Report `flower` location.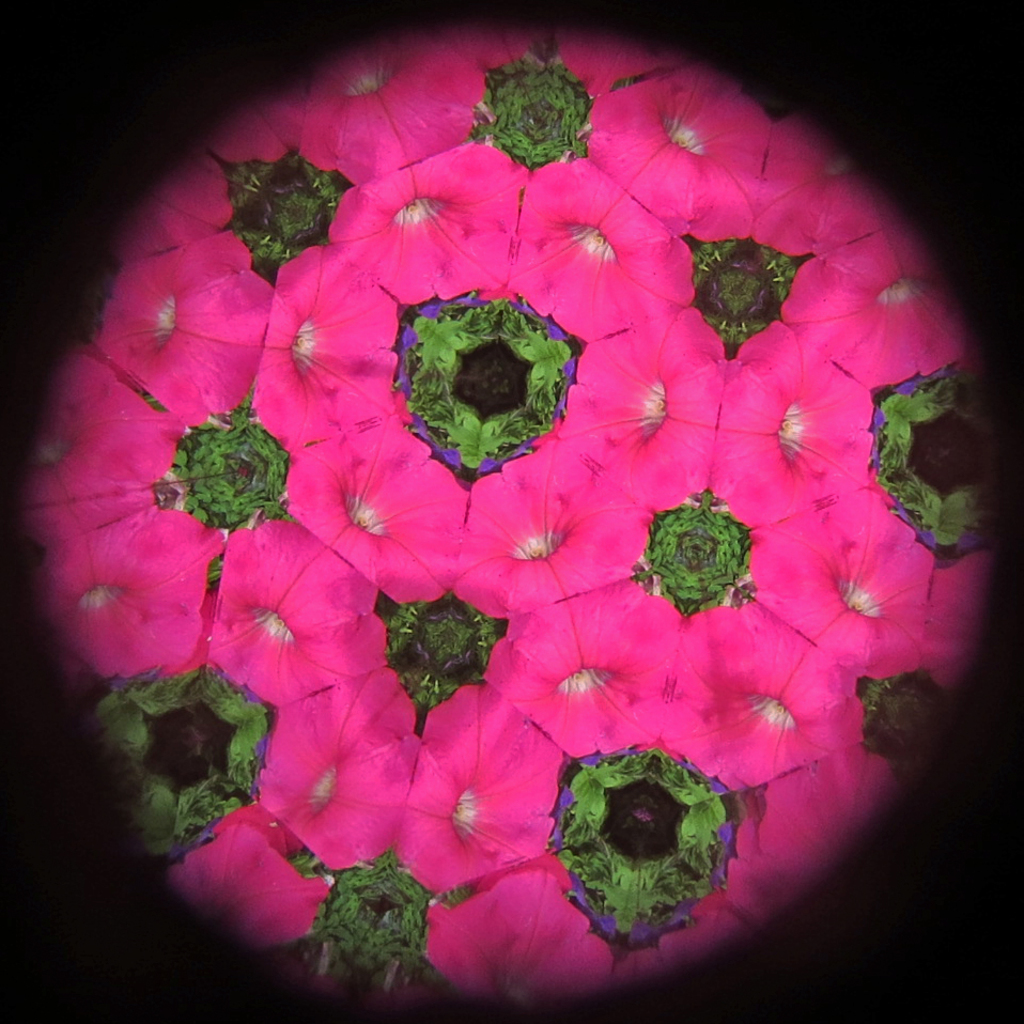
Report: [210,515,387,700].
